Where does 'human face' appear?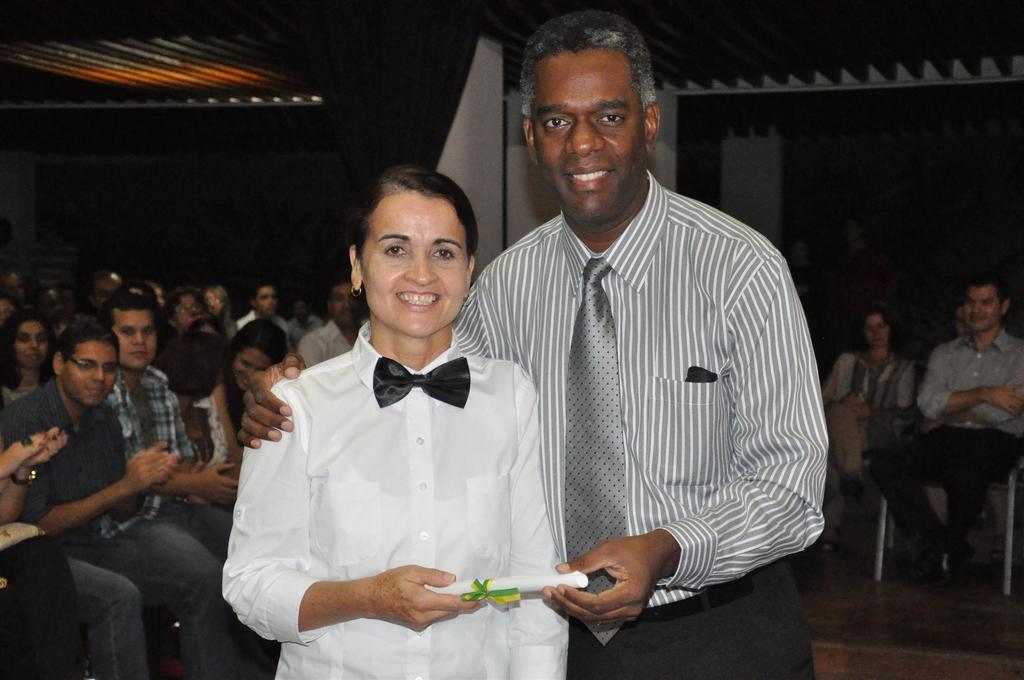
Appears at crop(205, 286, 220, 311).
